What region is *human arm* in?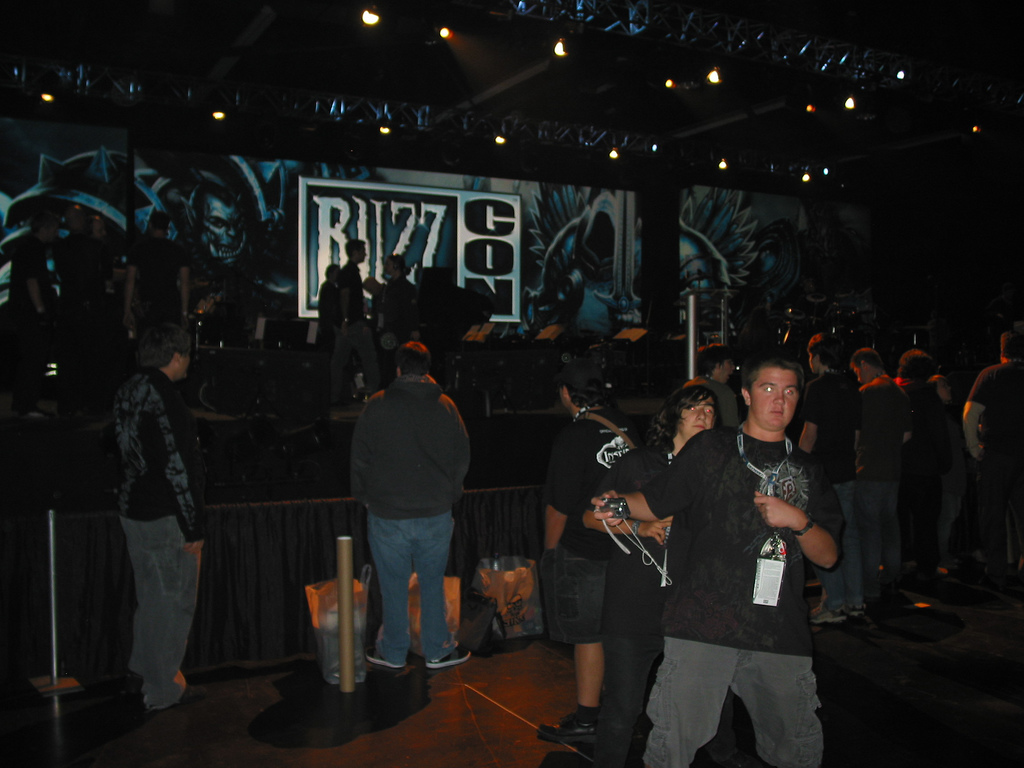
locate(397, 277, 421, 335).
